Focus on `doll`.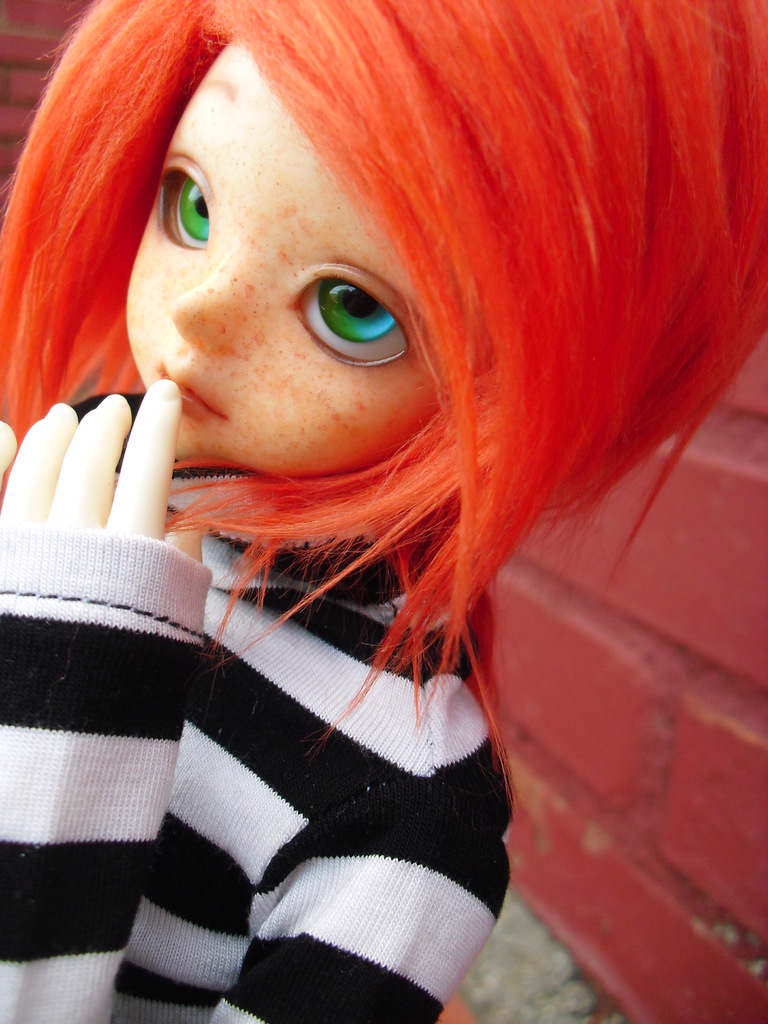
Focused at detection(0, 15, 755, 995).
